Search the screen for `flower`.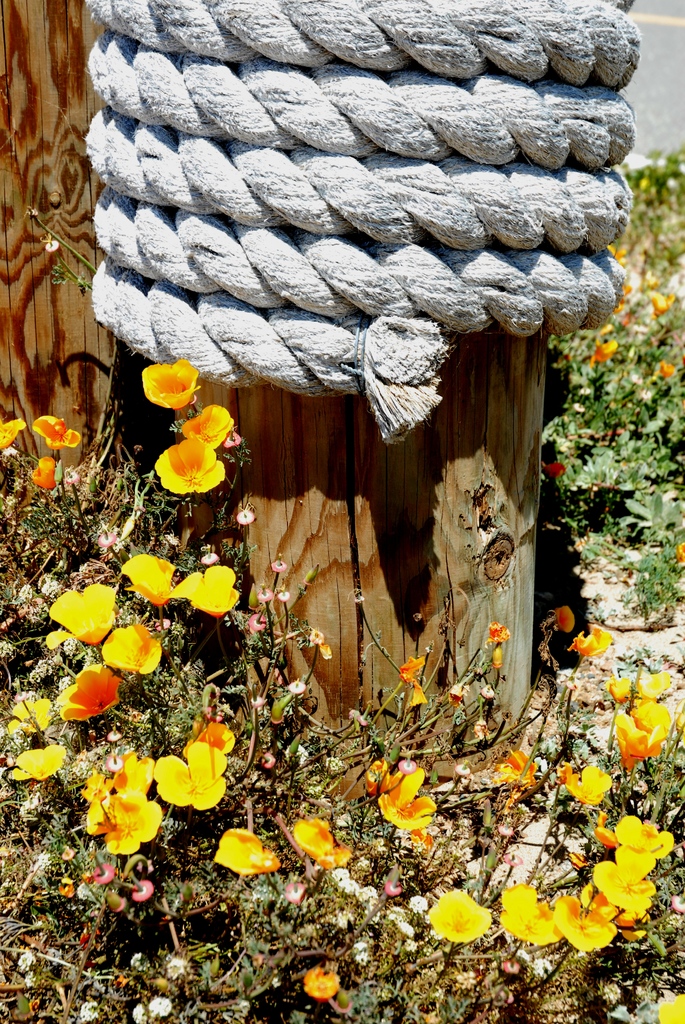
Found at pyautogui.locateOnScreen(120, 549, 176, 604).
